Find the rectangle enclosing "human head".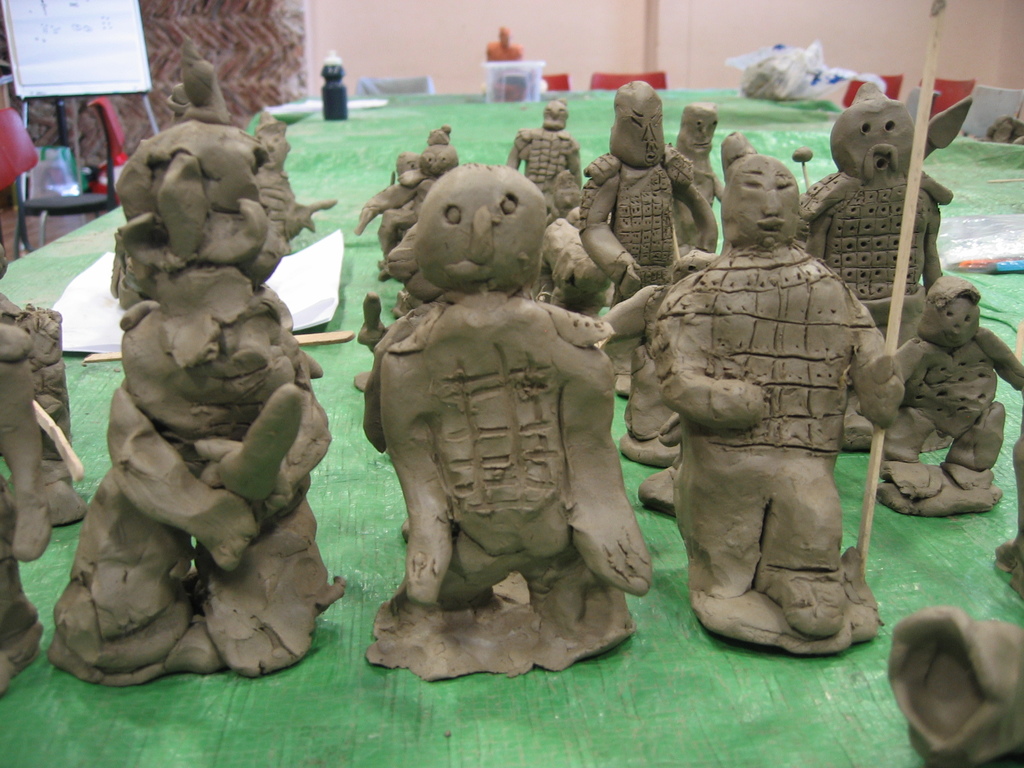
pyautogui.locateOnScreen(680, 105, 719, 155).
